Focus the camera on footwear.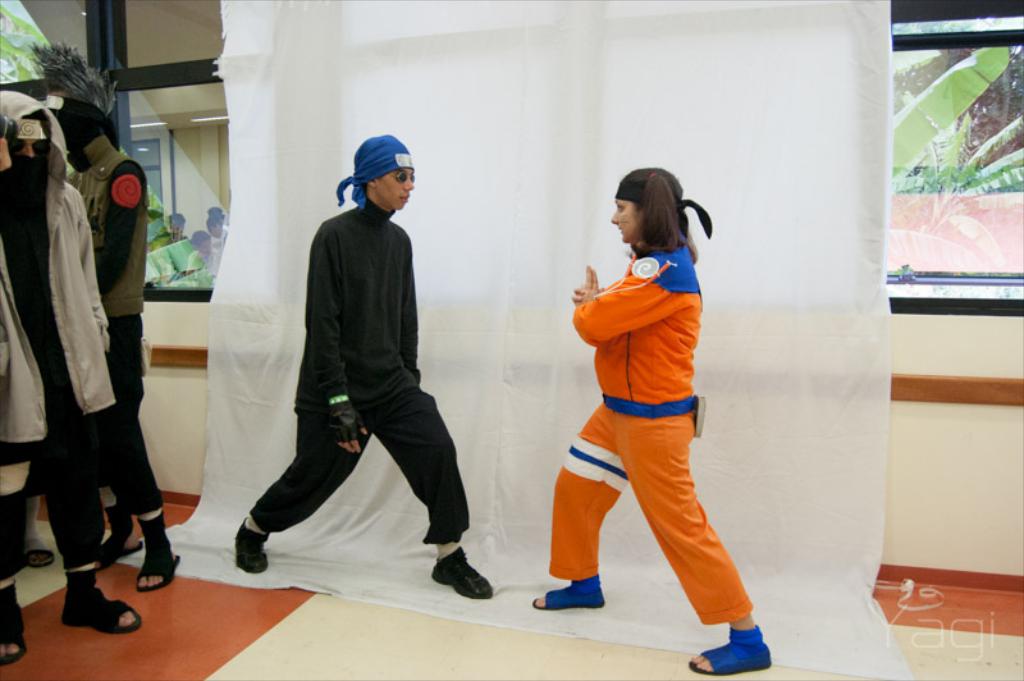
Focus region: {"left": 529, "top": 586, "right": 603, "bottom": 608}.
